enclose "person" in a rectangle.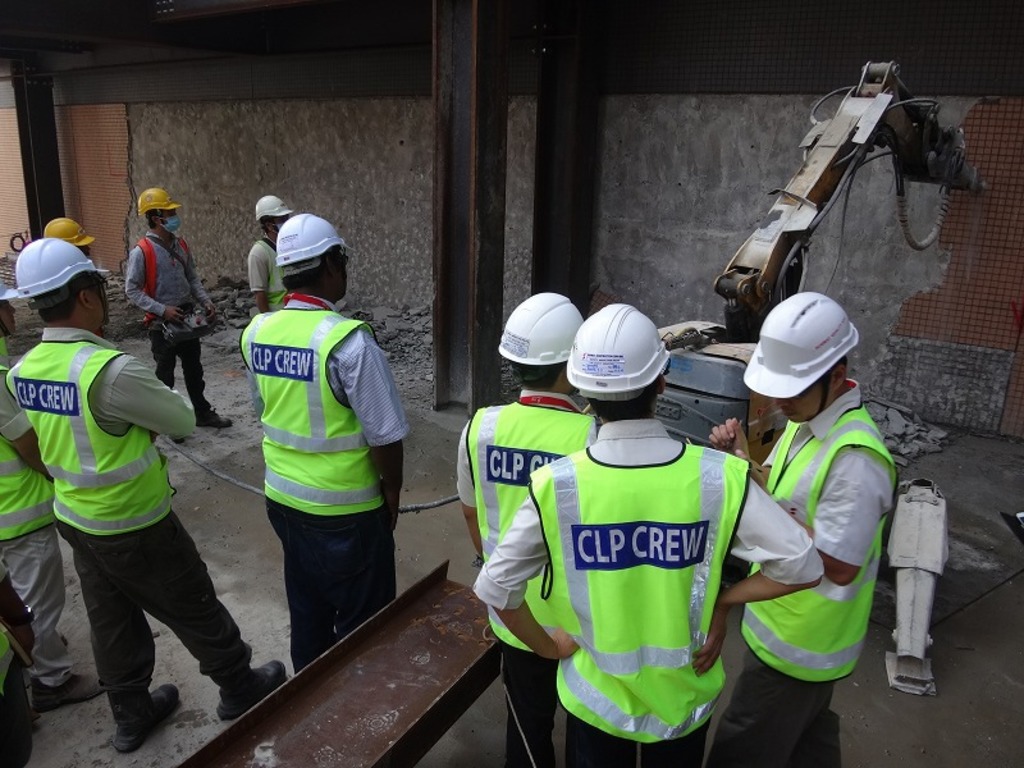
select_region(239, 214, 410, 675).
